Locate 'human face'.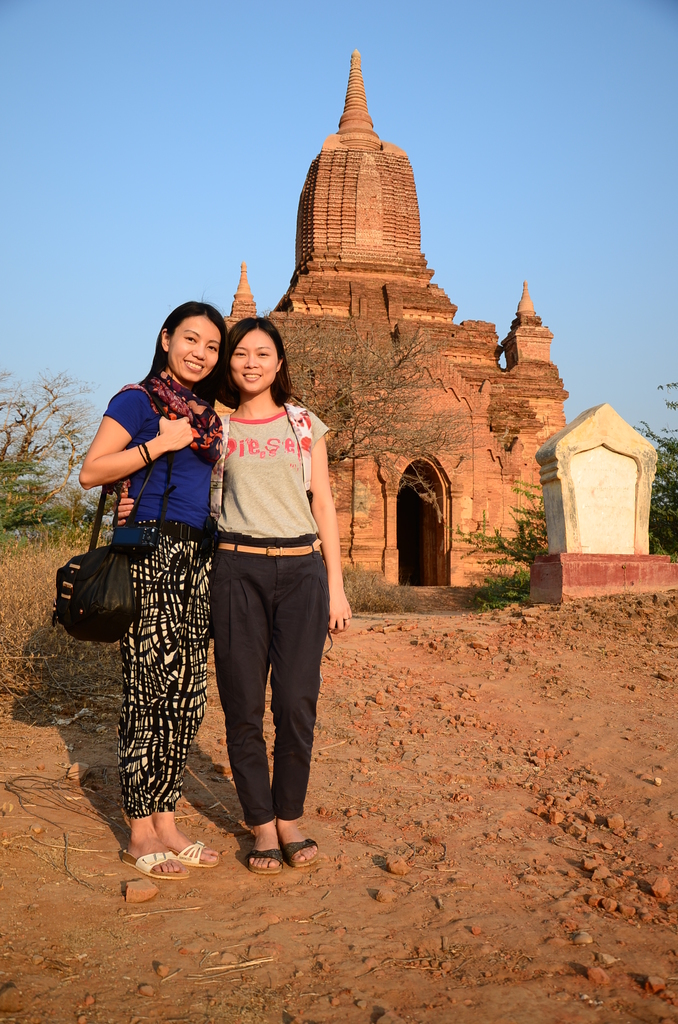
Bounding box: [170, 310, 218, 381].
